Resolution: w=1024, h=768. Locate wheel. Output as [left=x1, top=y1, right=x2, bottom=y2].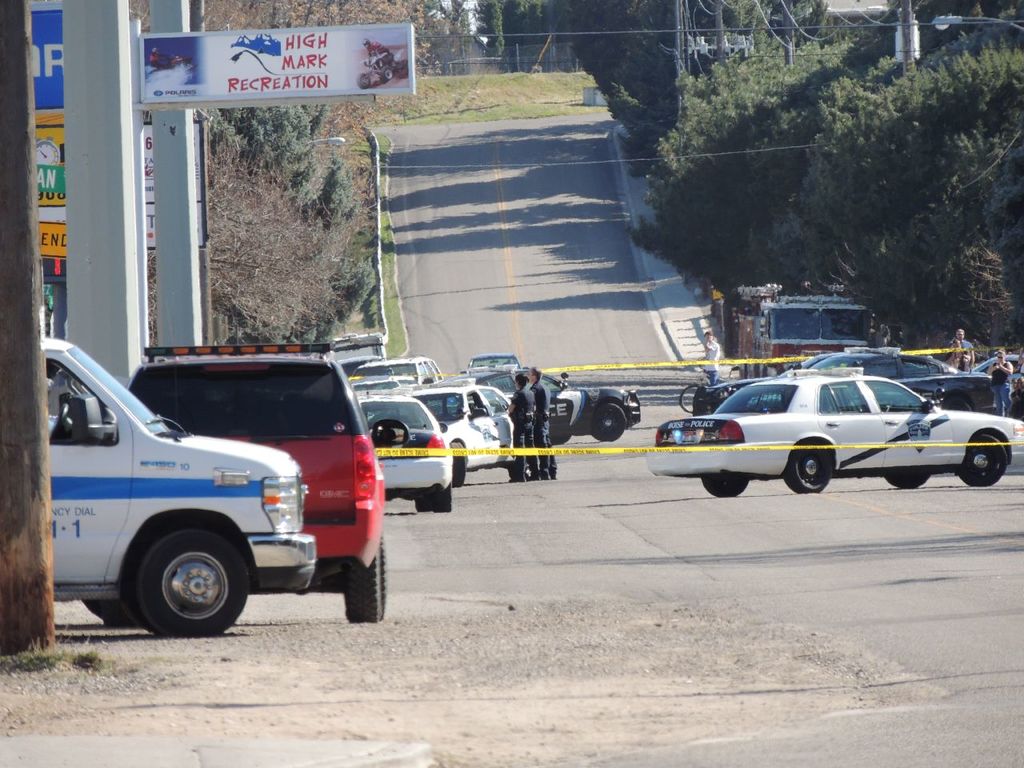
[left=130, top=523, right=254, bottom=637].
